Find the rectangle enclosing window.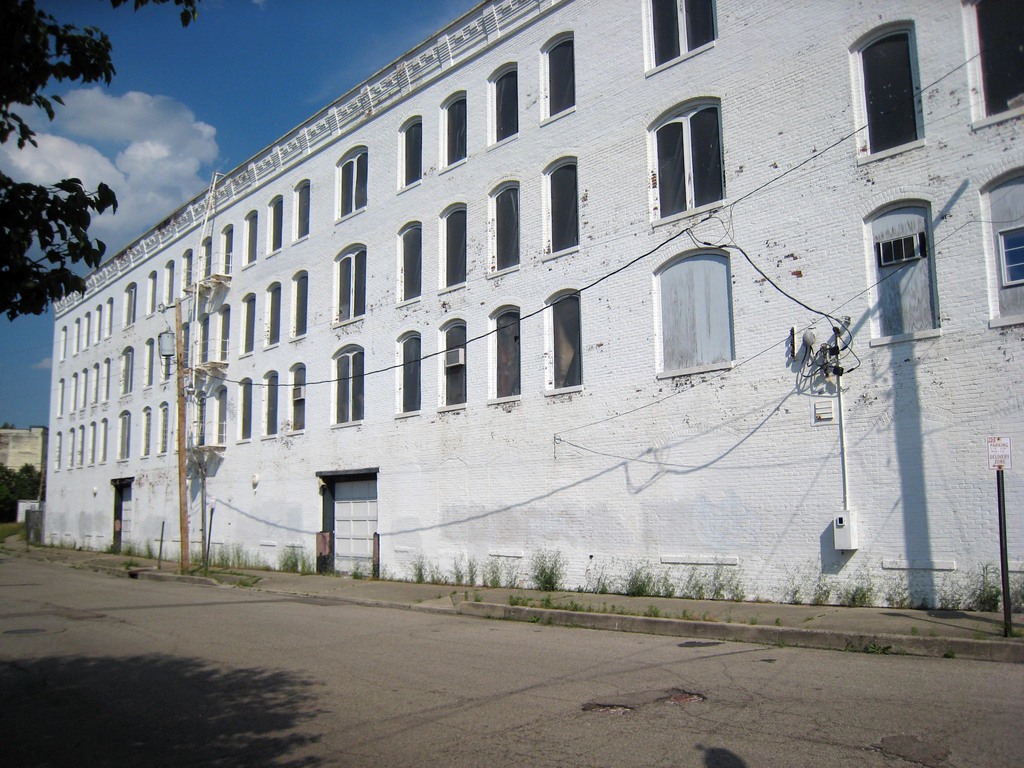
x1=543 y1=287 x2=582 y2=389.
